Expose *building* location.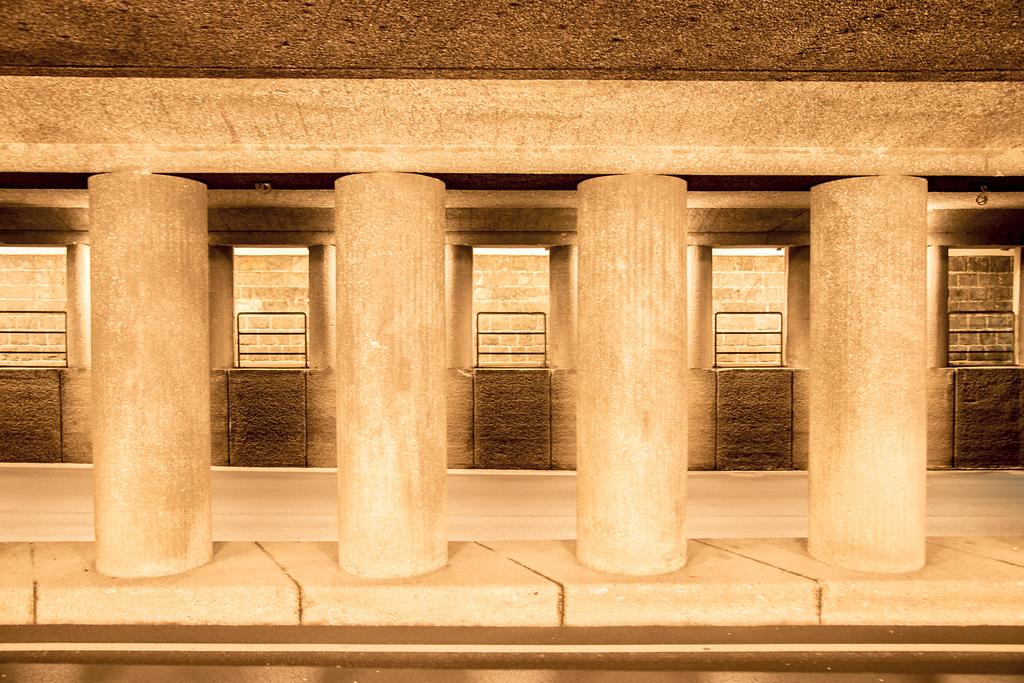
Exposed at BBox(0, 0, 1023, 682).
